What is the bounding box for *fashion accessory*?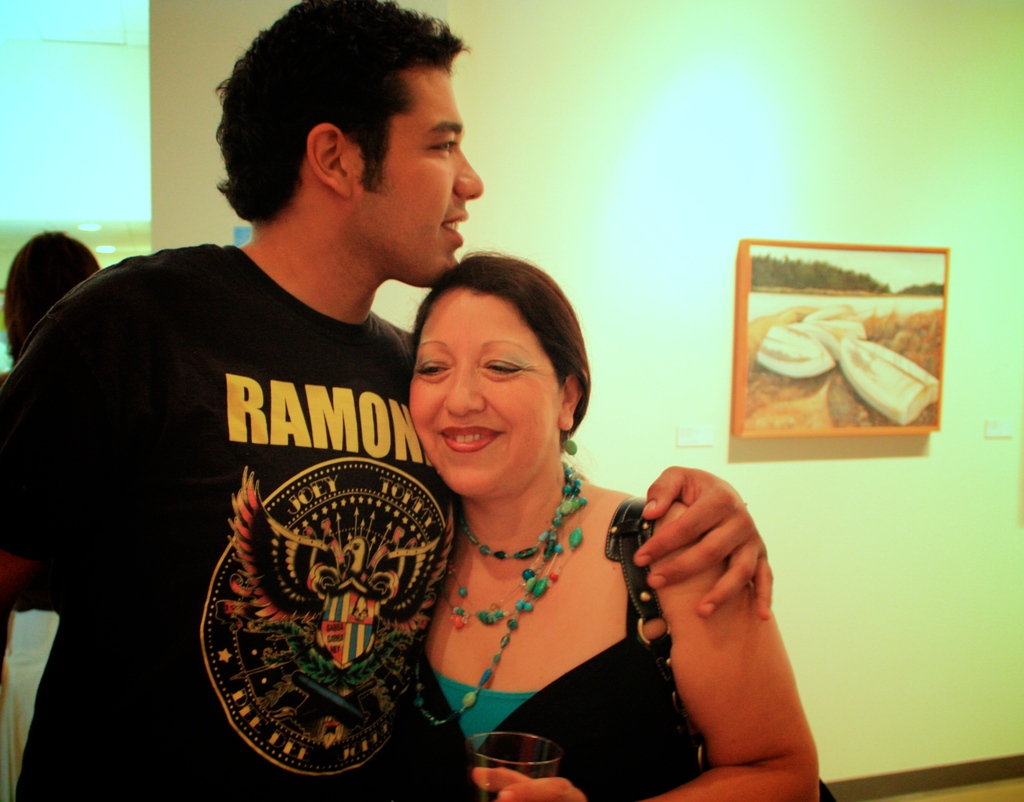
detection(561, 426, 580, 457).
